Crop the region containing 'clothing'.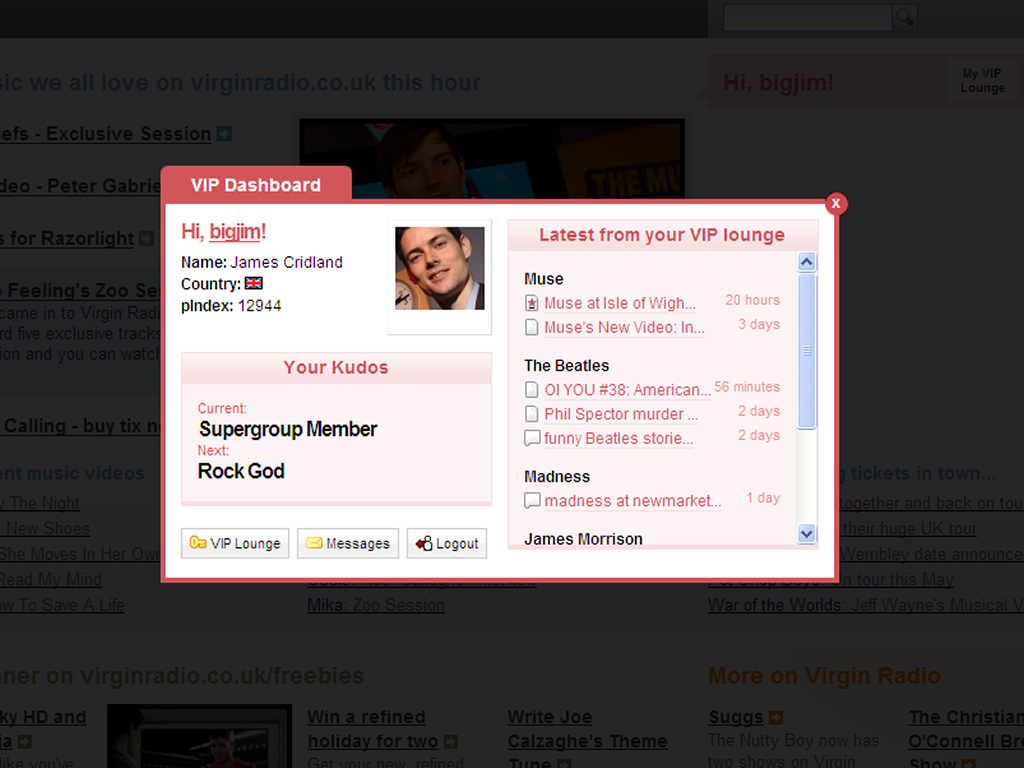
Crop region: box=[459, 279, 495, 317].
